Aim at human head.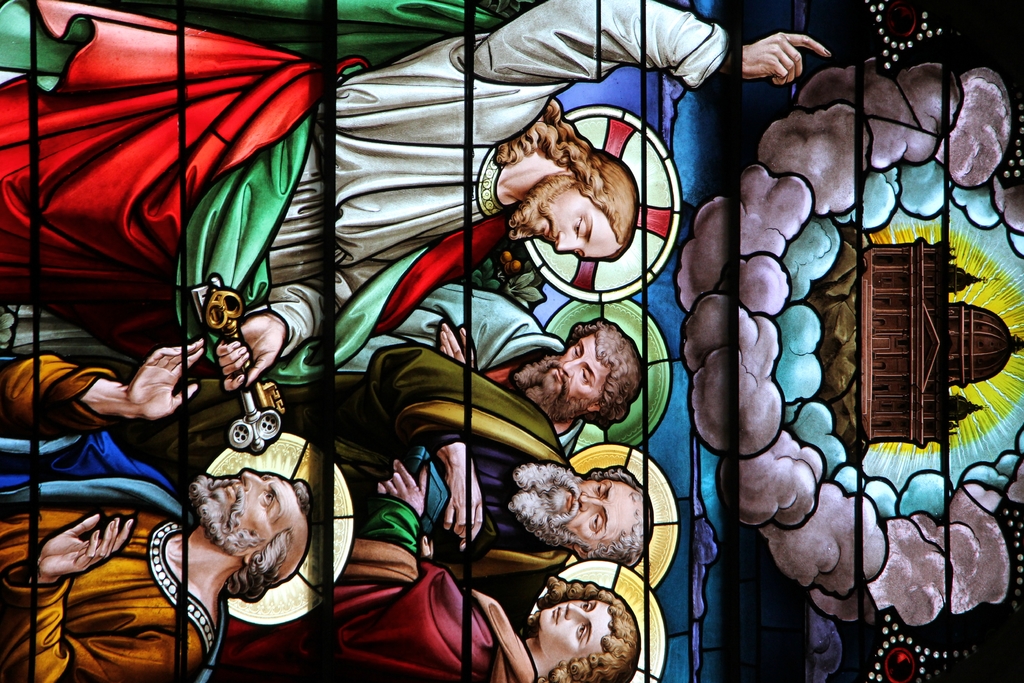
Aimed at 516 323 646 422.
